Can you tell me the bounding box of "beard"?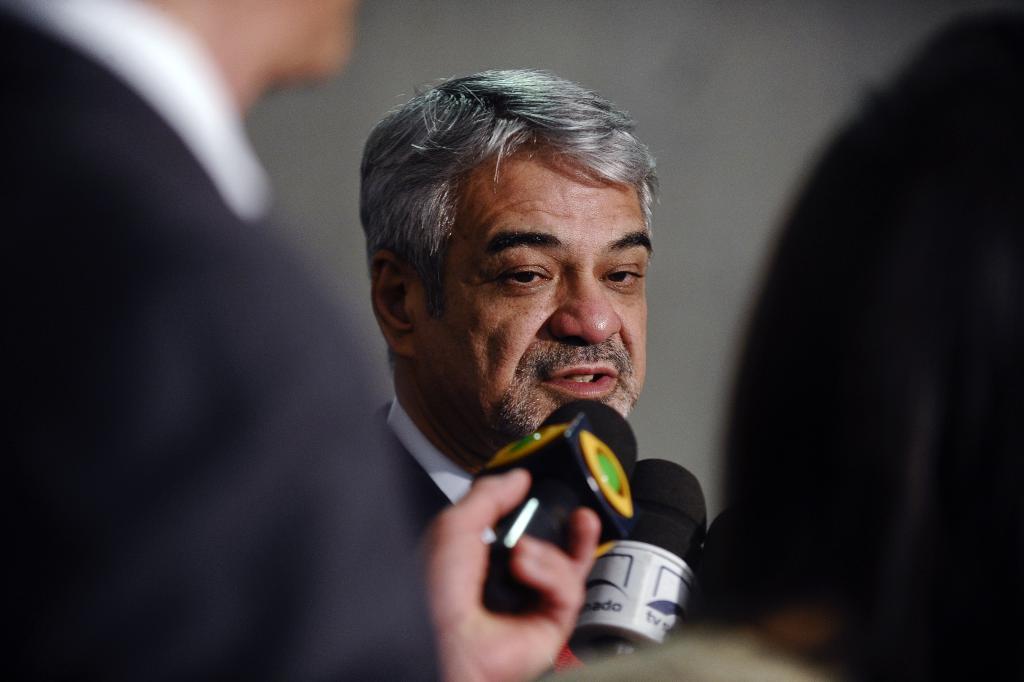
496 339 637 441.
